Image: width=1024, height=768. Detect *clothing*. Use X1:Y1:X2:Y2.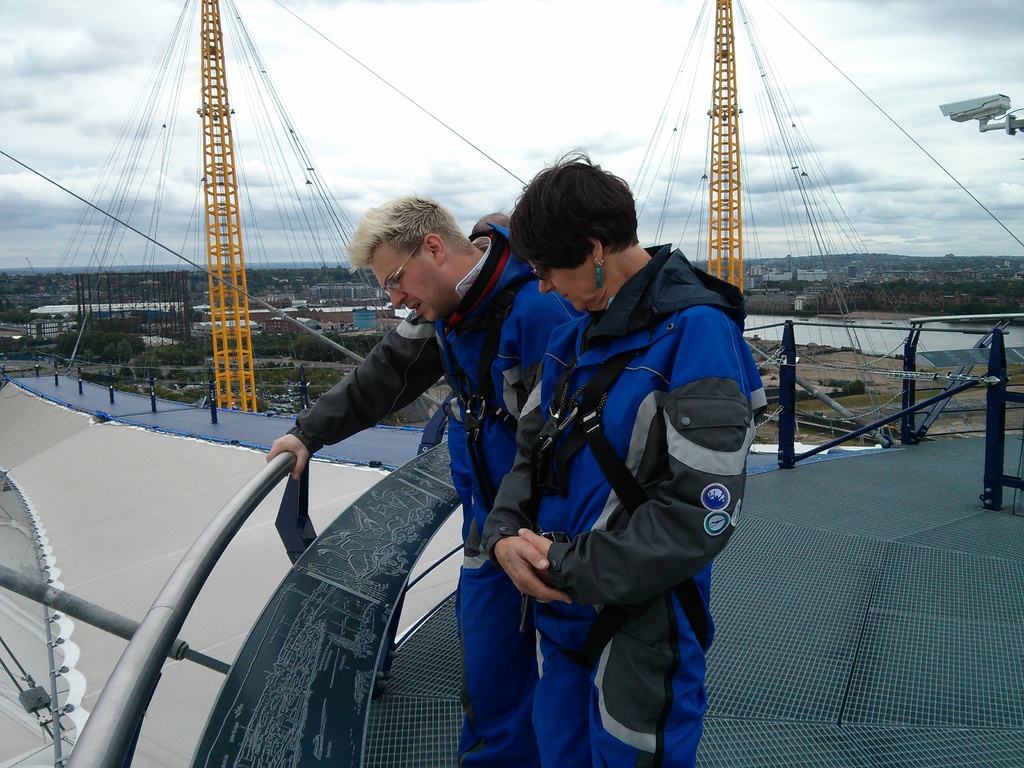
289:218:581:767.
